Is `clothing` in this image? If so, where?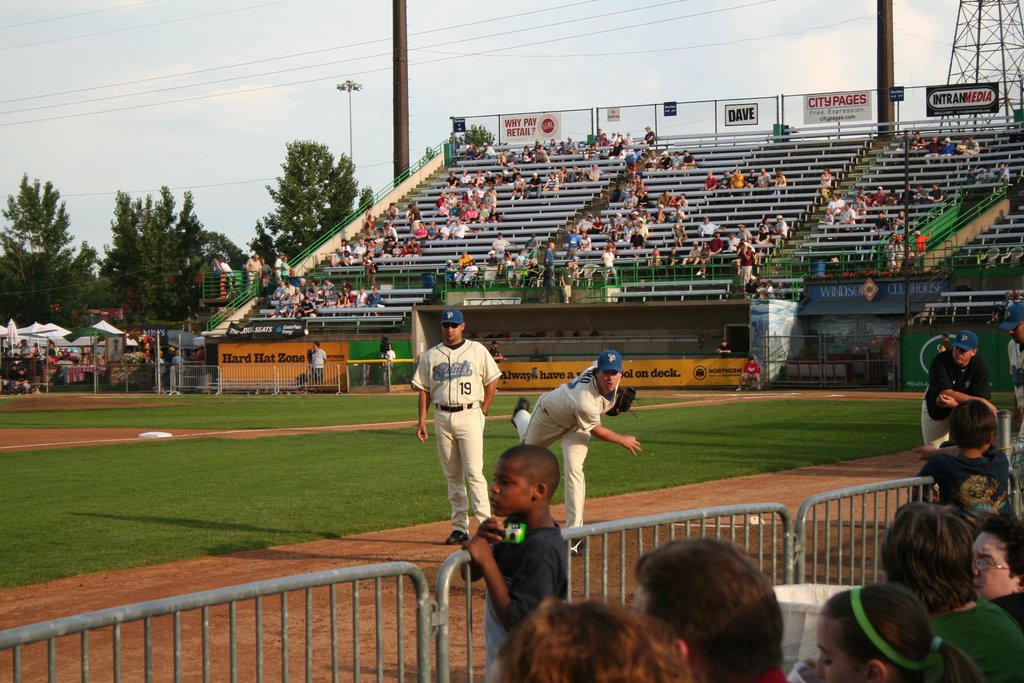
Yes, at (419, 329, 499, 511).
